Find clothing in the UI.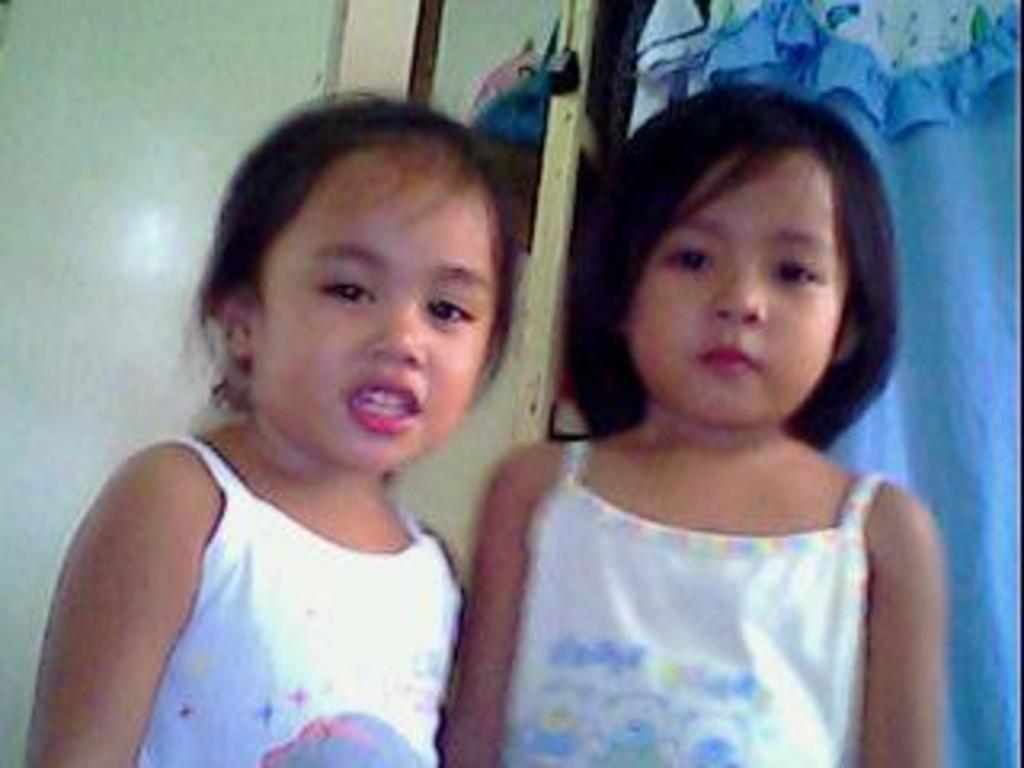
UI element at <region>448, 403, 928, 736</region>.
